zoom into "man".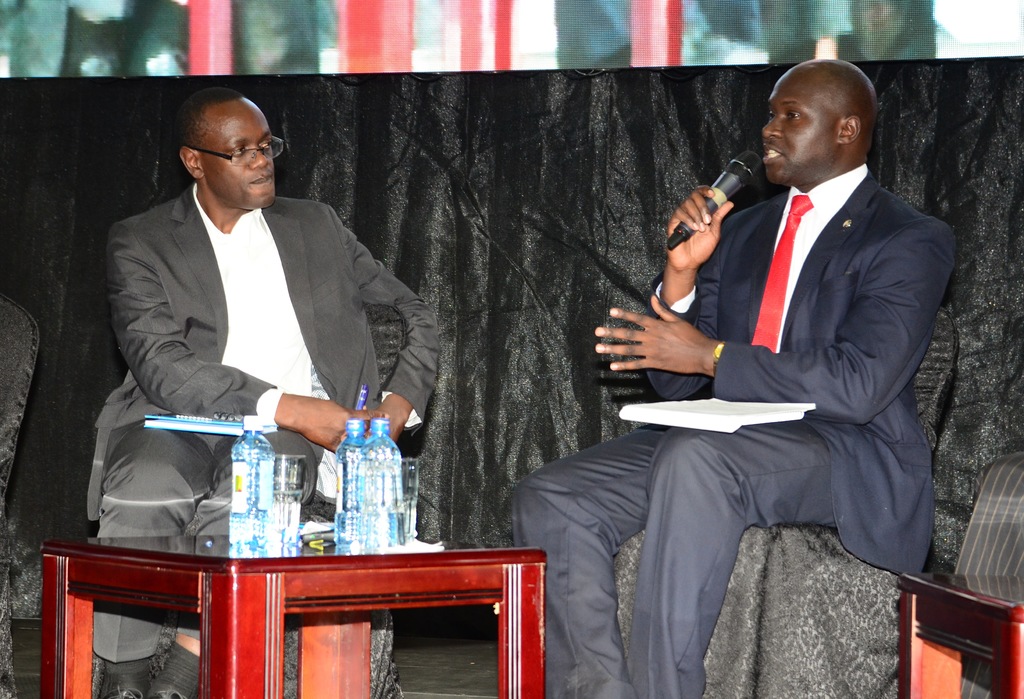
Zoom target: x1=511 y1=49 x2=960 y2=697.
